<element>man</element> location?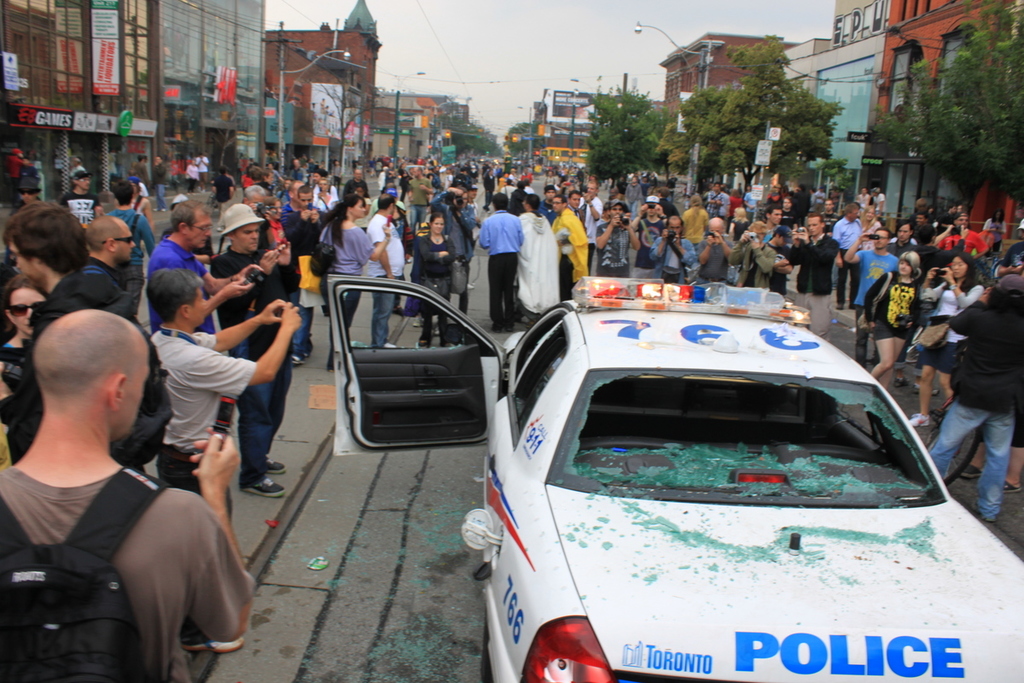
<region>282, 183, 342, 361</region>
